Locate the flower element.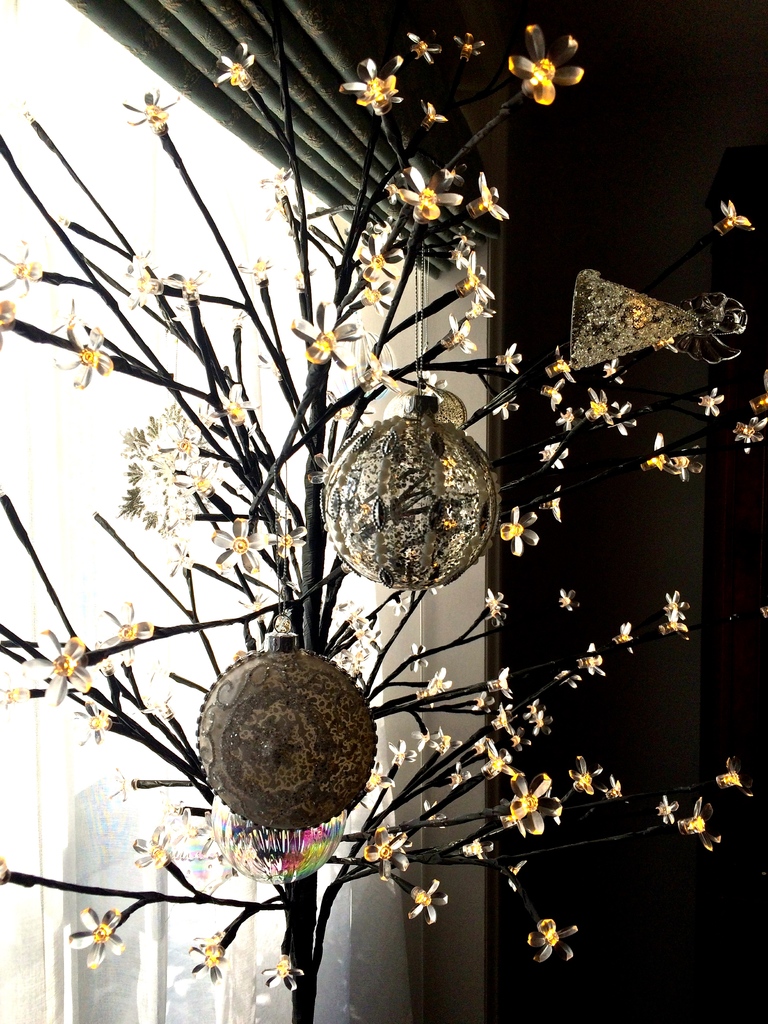
Element bbox: Rect(291, 304, 363, 371).
